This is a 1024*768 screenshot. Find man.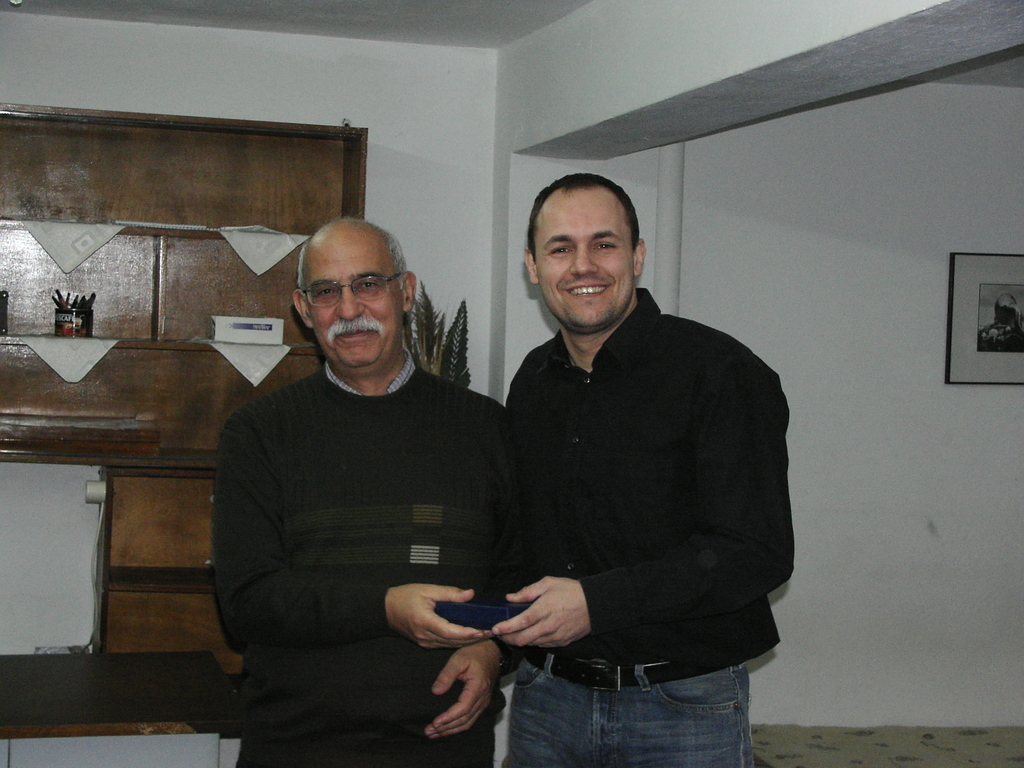
Bounding box: region(456, 163, 797, 757).
